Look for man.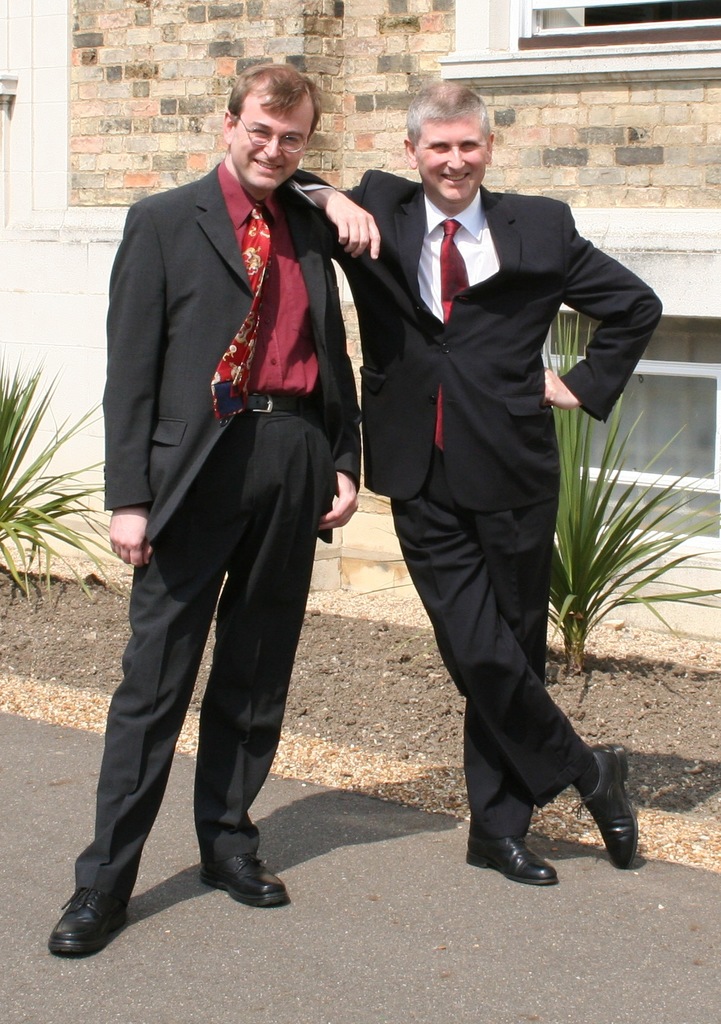
Found: [77,60,360,912].
